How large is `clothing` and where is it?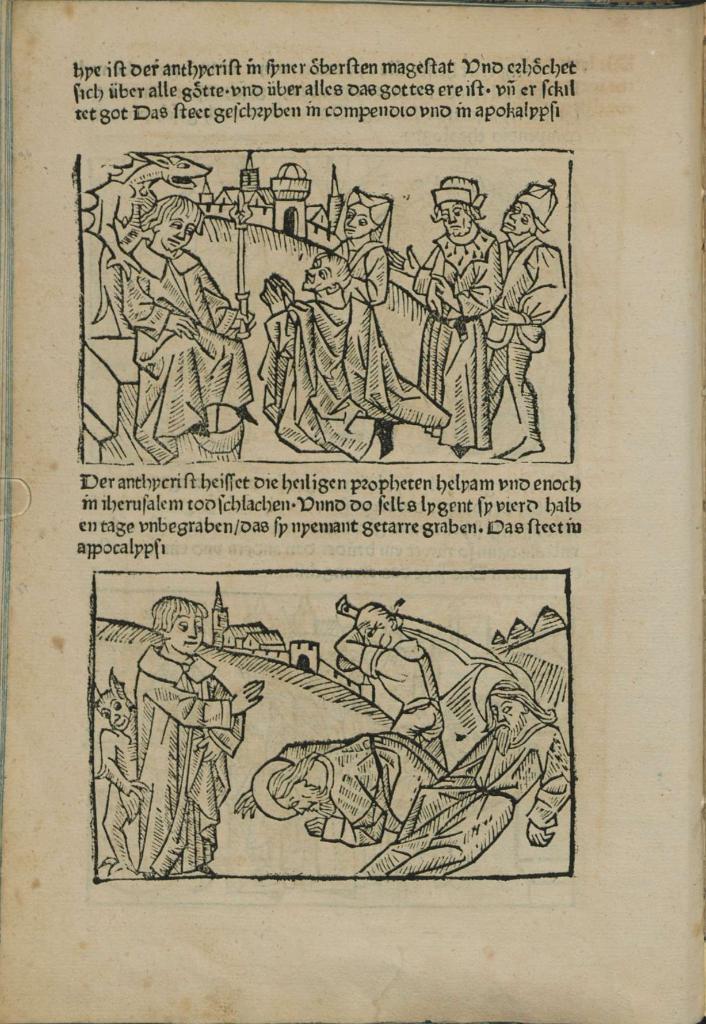
Bounding box: (left=474, top=232, right=571, bottom=444).
